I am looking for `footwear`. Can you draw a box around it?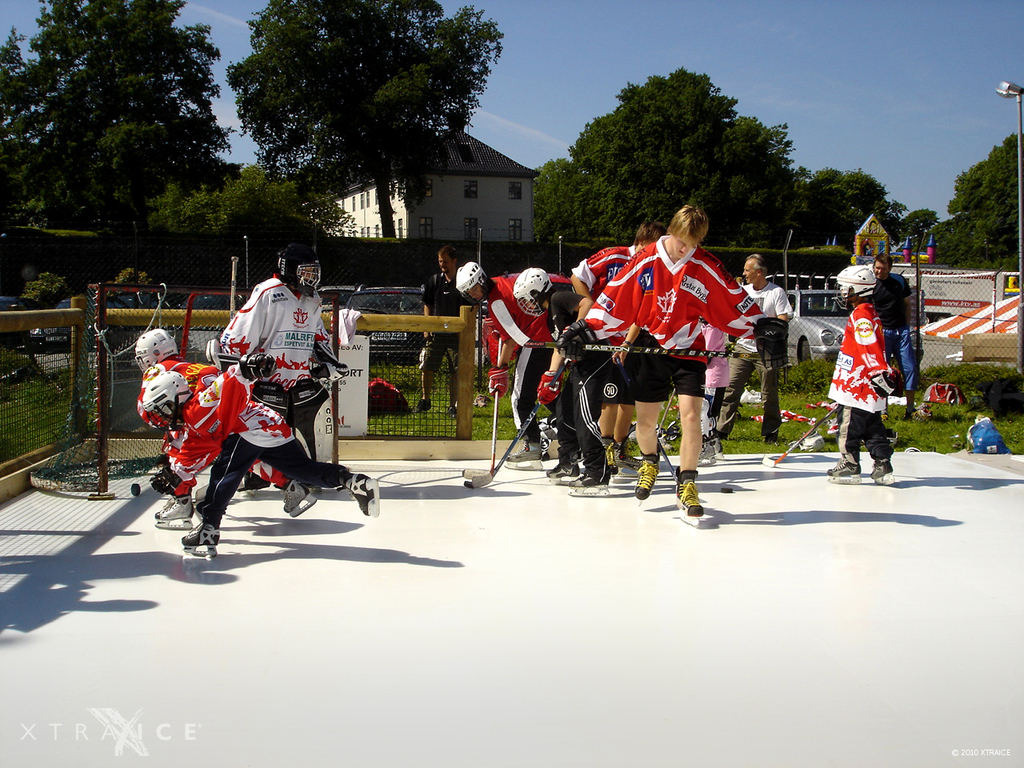
Sure, the bounding box is region(579, 472, 610, 486).
